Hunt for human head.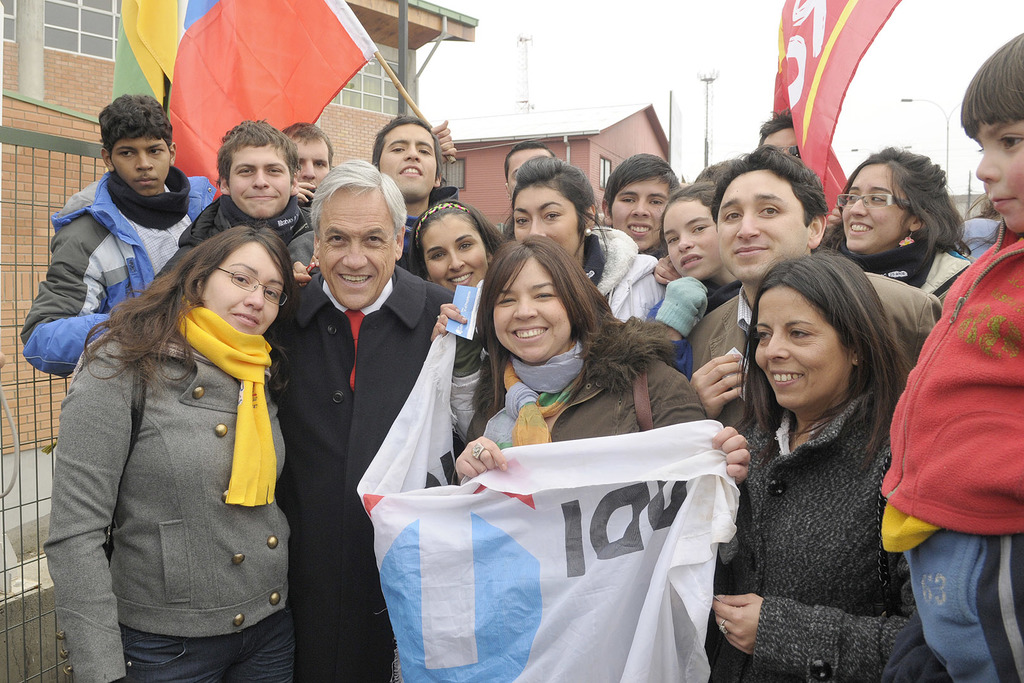
Hunted down at (x1=214, y1=119, x2=298, y2=220).
